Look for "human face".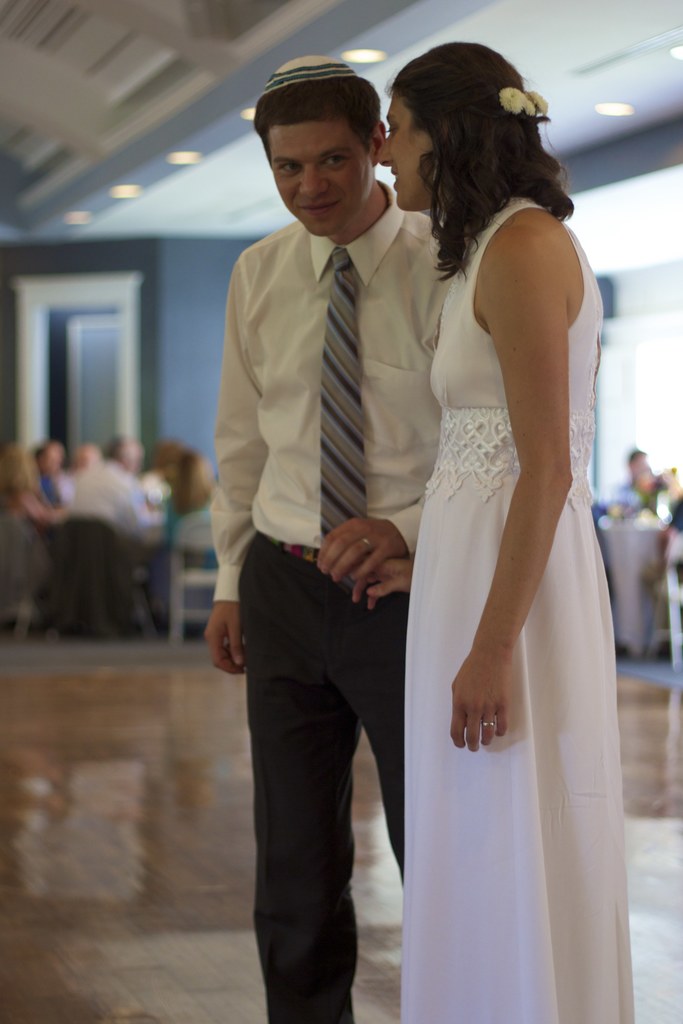
Found: l=266, t=113, r=370, b=230.
